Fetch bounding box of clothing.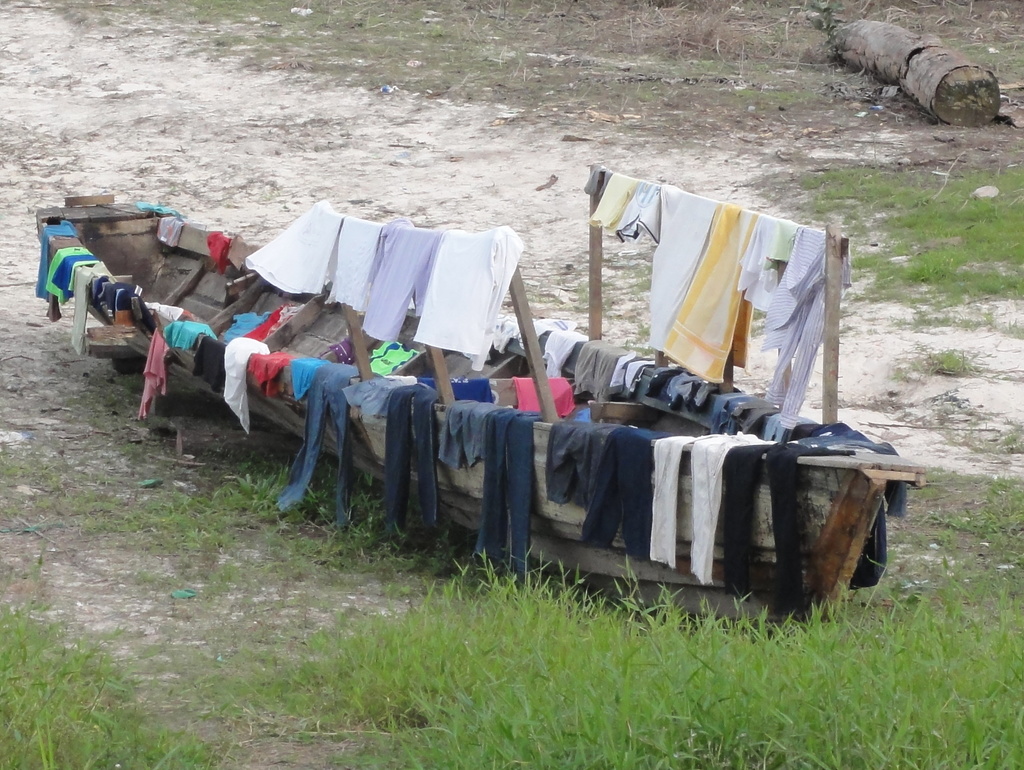
Bbox: select_region(730, 393, 783, 433).
